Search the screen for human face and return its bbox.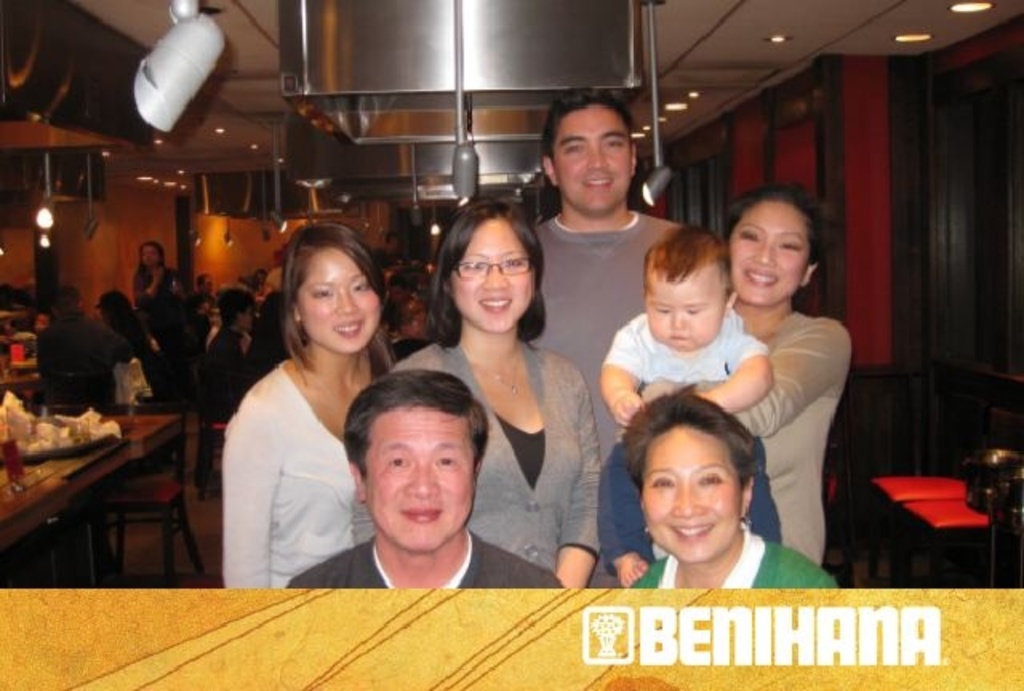
Found: Rect(726, 200, 805, 307).
